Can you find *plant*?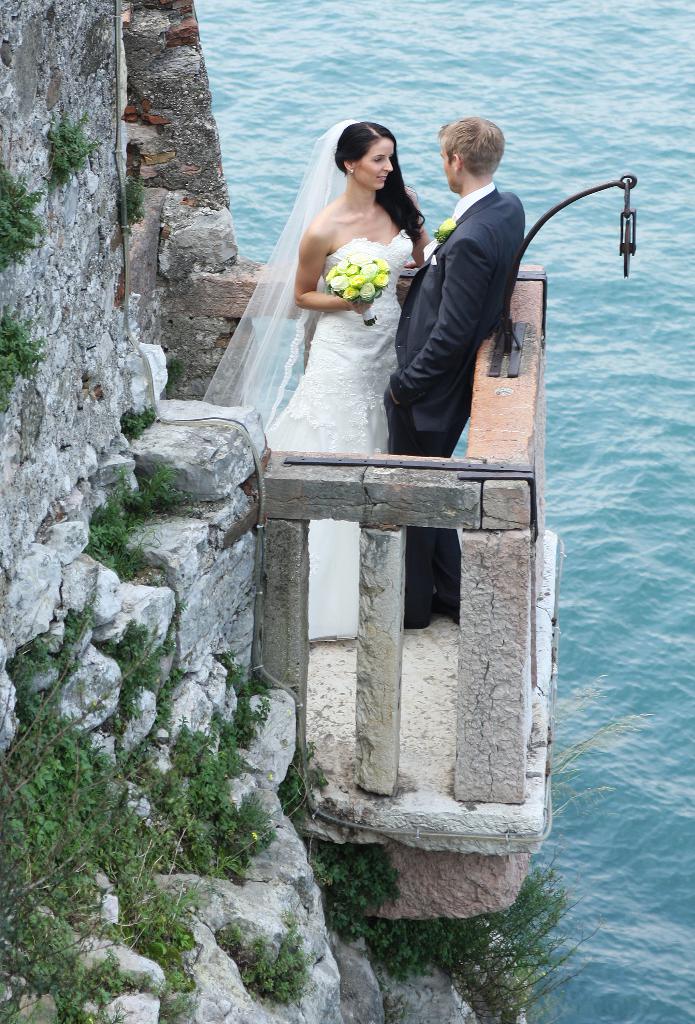
Yes, bounding box: 100,163,158,232.
